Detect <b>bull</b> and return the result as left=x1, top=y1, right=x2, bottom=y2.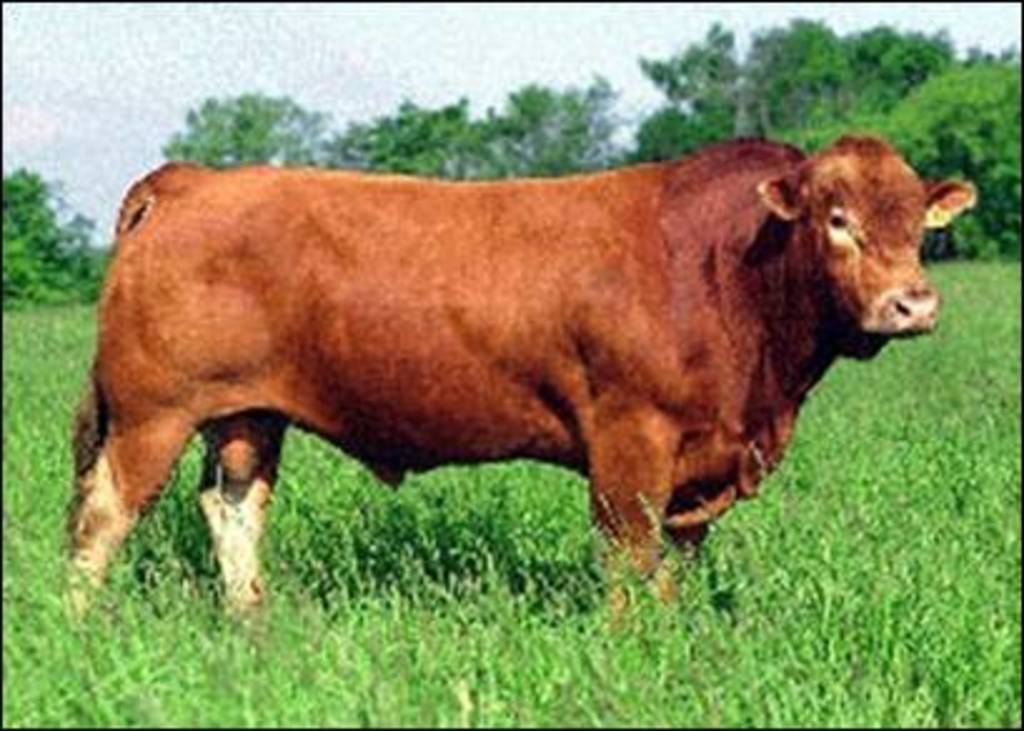
left=63, top=133, right=981, bottom=643.
